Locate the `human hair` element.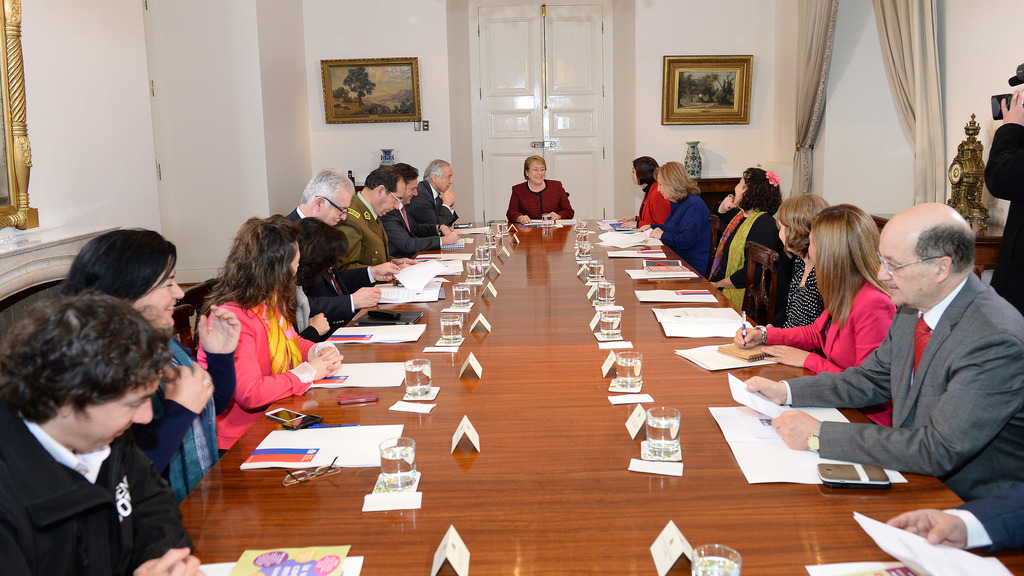
Element bbox: 299 169 354 205.
